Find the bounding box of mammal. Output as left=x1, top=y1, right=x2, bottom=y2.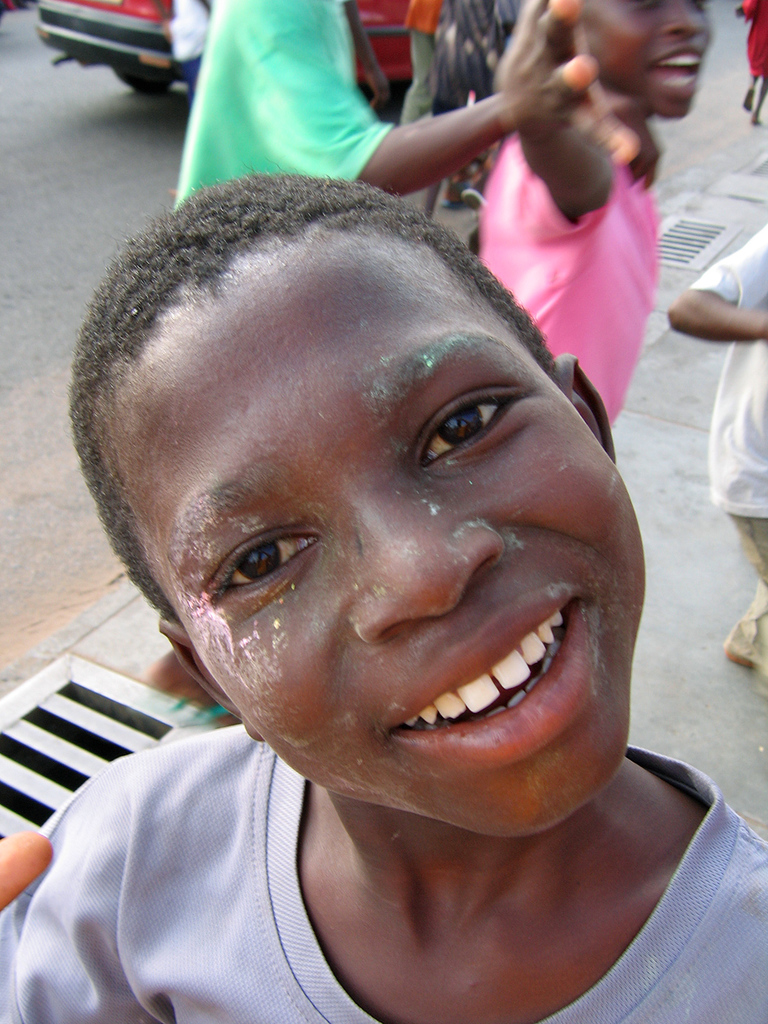
left=732, top=0, right=767, bottom=126.
